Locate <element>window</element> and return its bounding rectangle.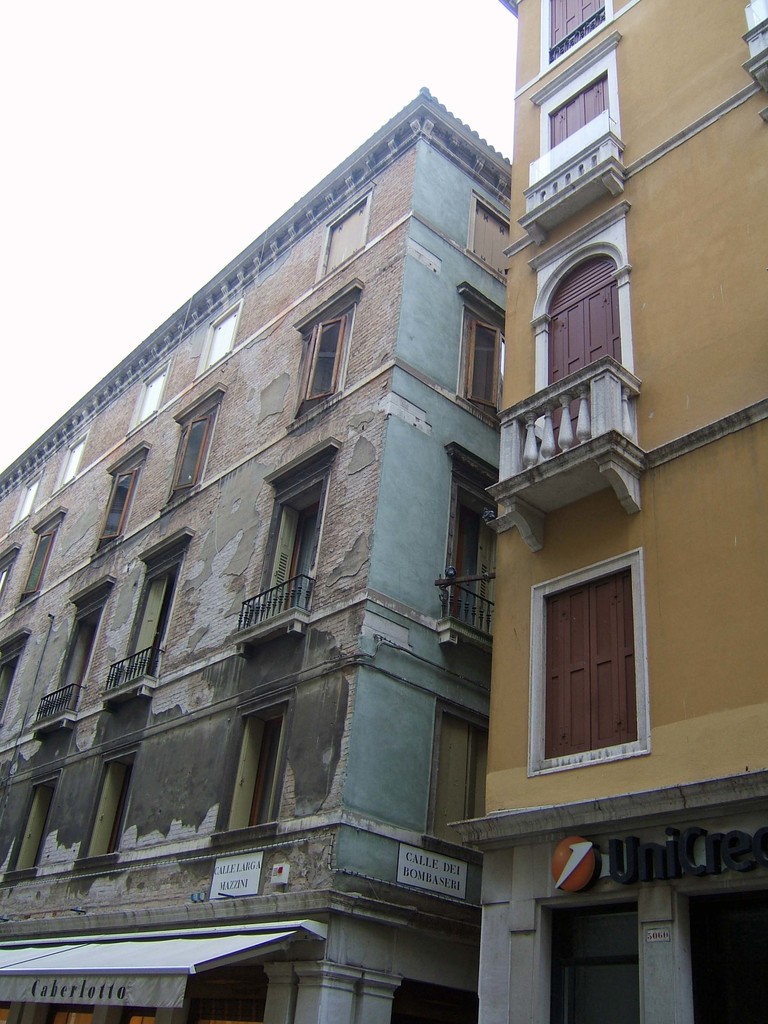
[x1=20, y1=531, x2=55, y2=598].
